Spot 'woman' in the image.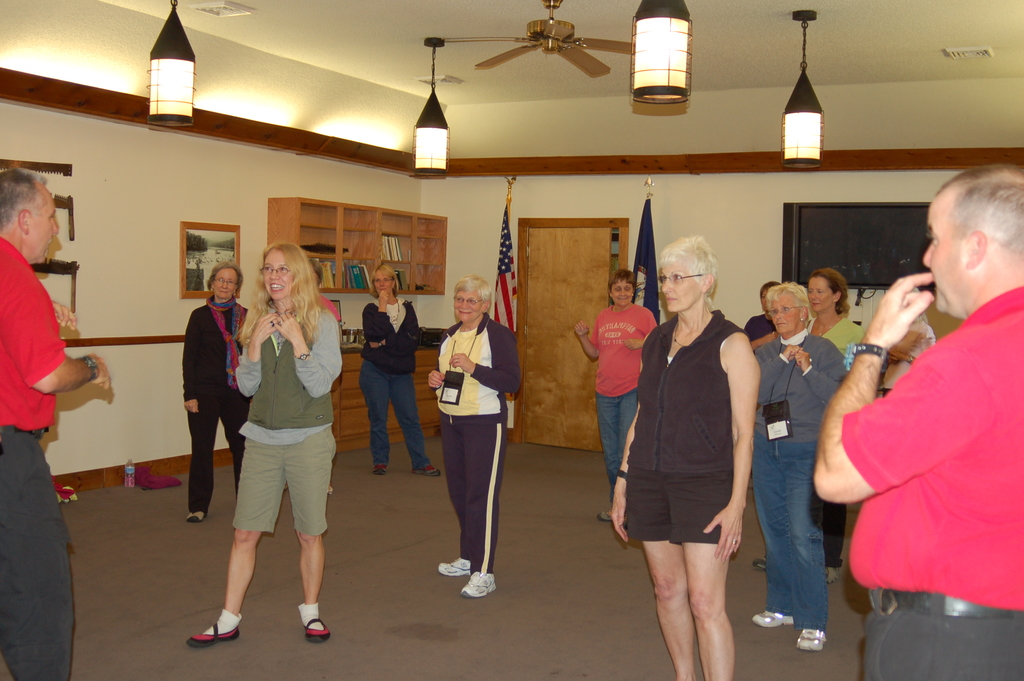
'woman' found at (572,271,660,524).
